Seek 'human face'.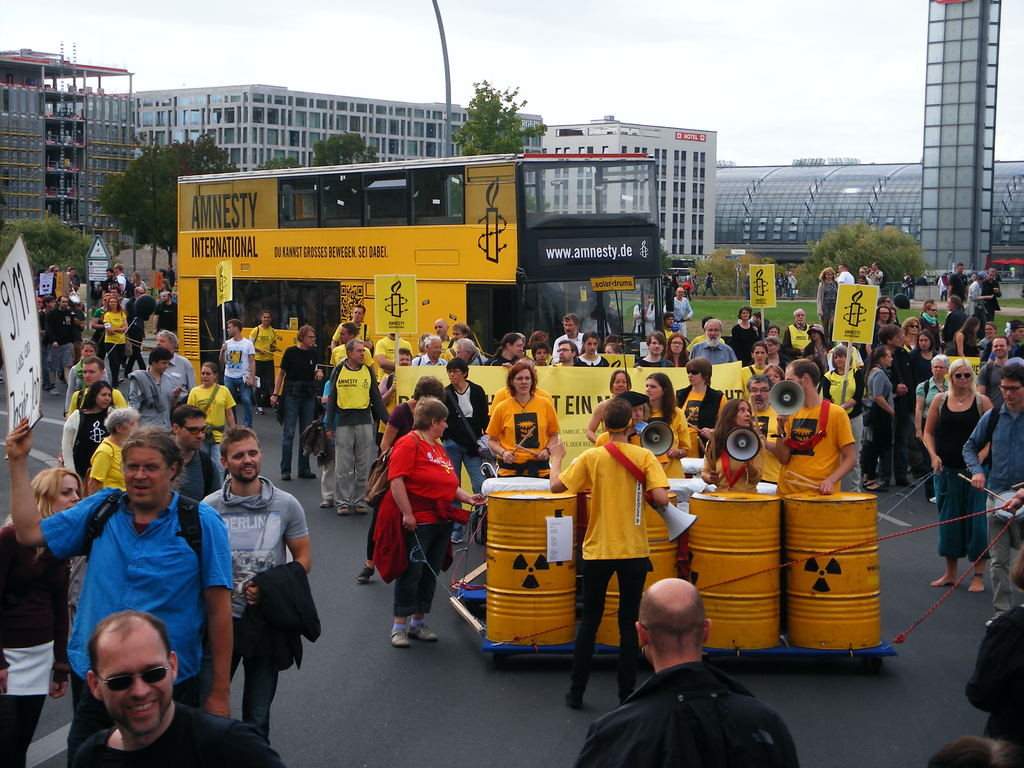
(228,433,261,484).
